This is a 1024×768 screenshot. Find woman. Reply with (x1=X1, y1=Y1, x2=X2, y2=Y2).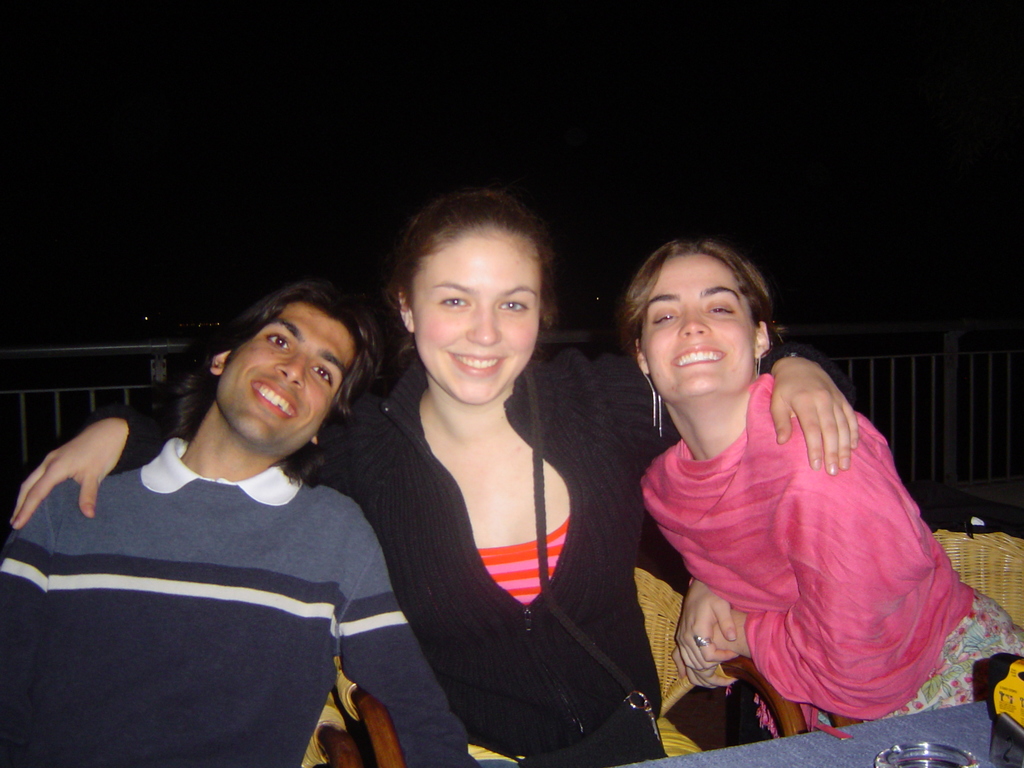
(x1=615, y1=231, x2=975, y2=742).
